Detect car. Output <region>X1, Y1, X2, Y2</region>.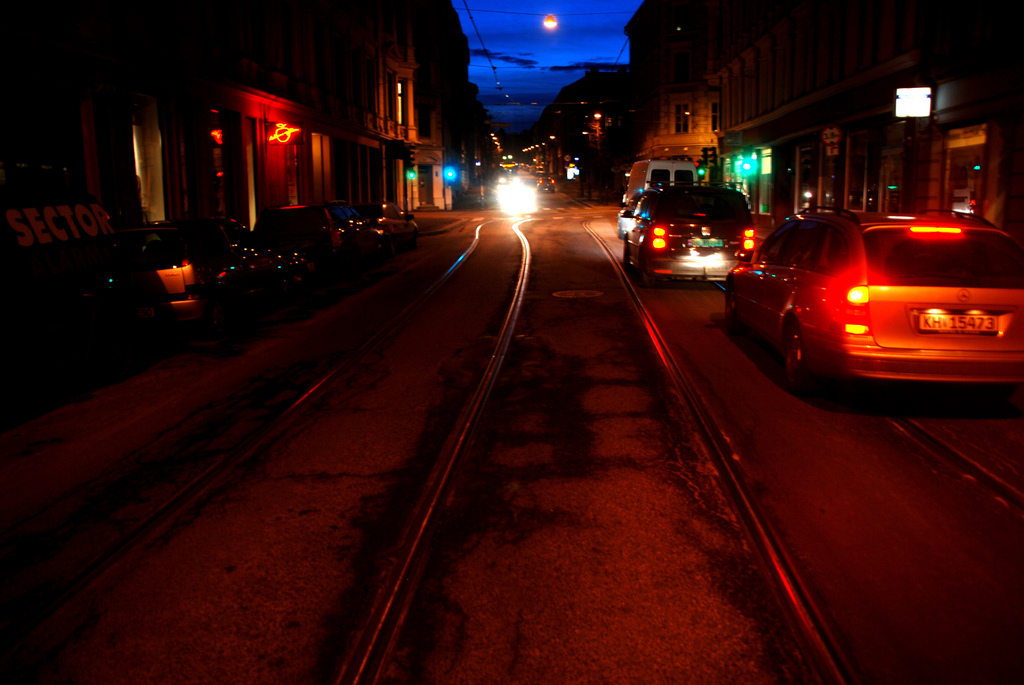
<region>80, 215, 315, 338</region>.
